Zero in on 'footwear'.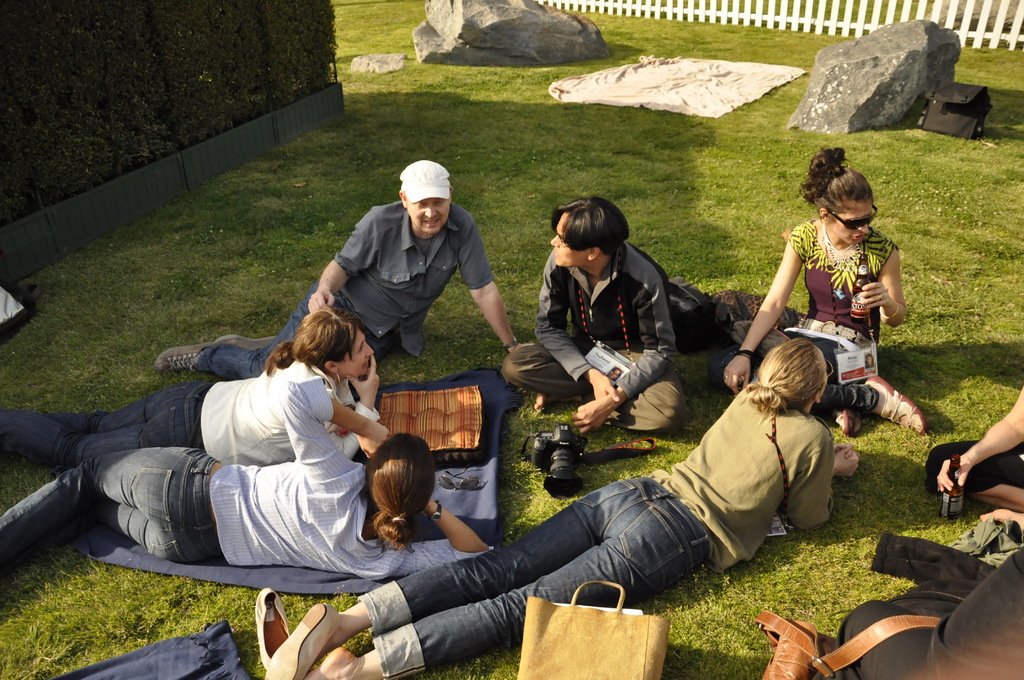
Zeroed in: region(834, 407, 852, 433).
